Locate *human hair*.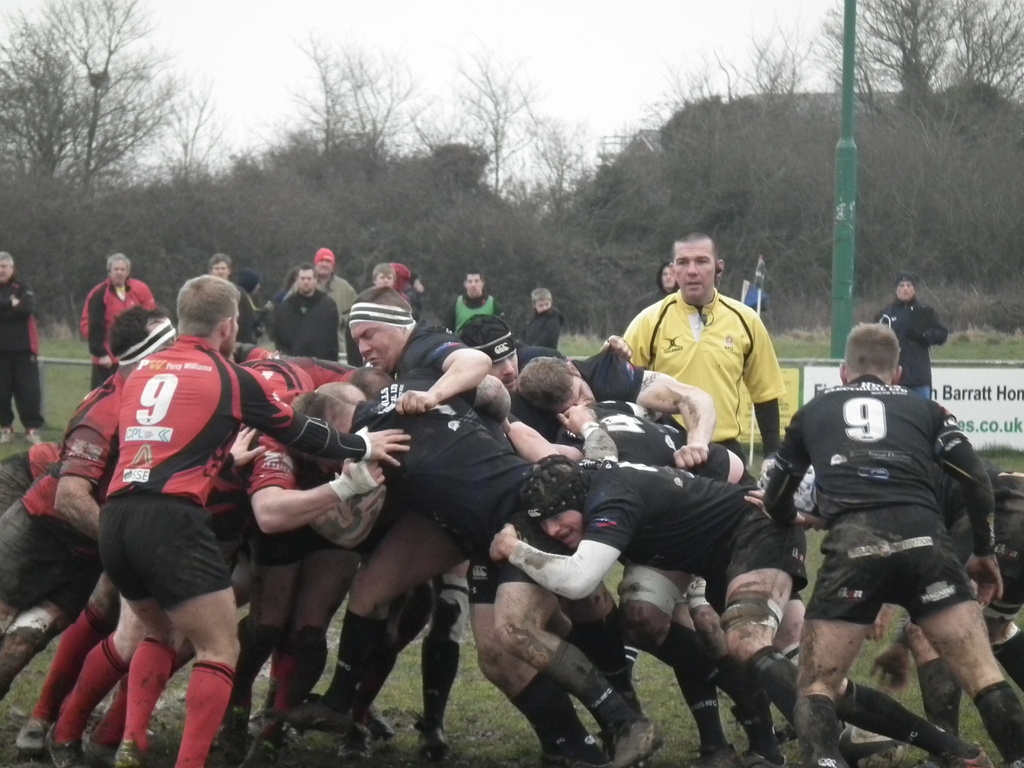
Bounding box: x1=179, y1=274, x2=243, y2=335.
